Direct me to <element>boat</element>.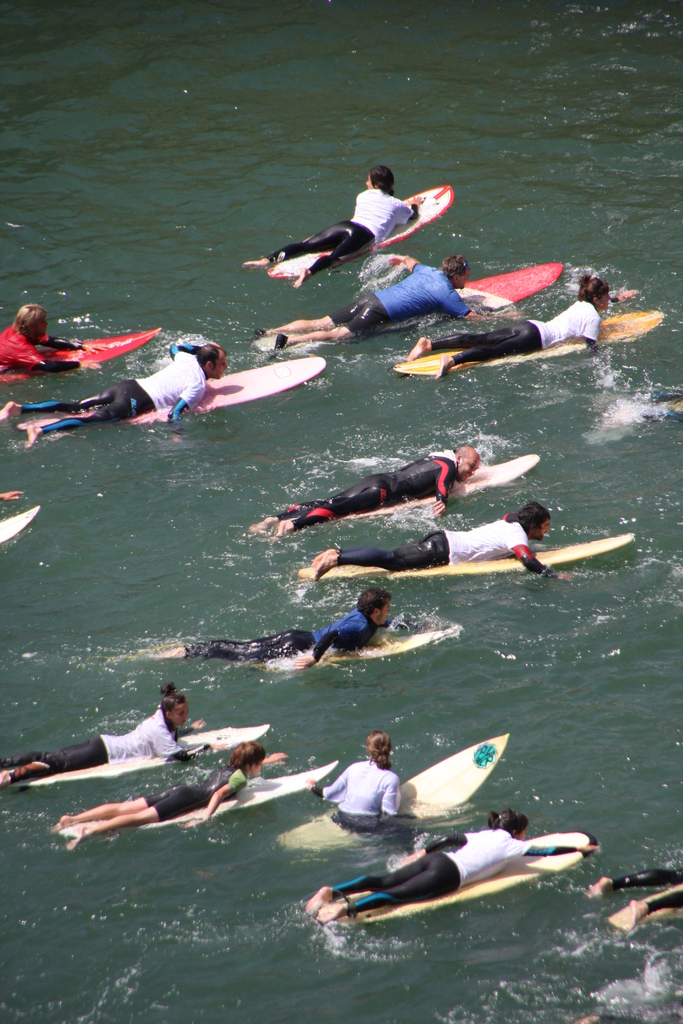
Direction: bbox=(299, 535, 640, 580).
